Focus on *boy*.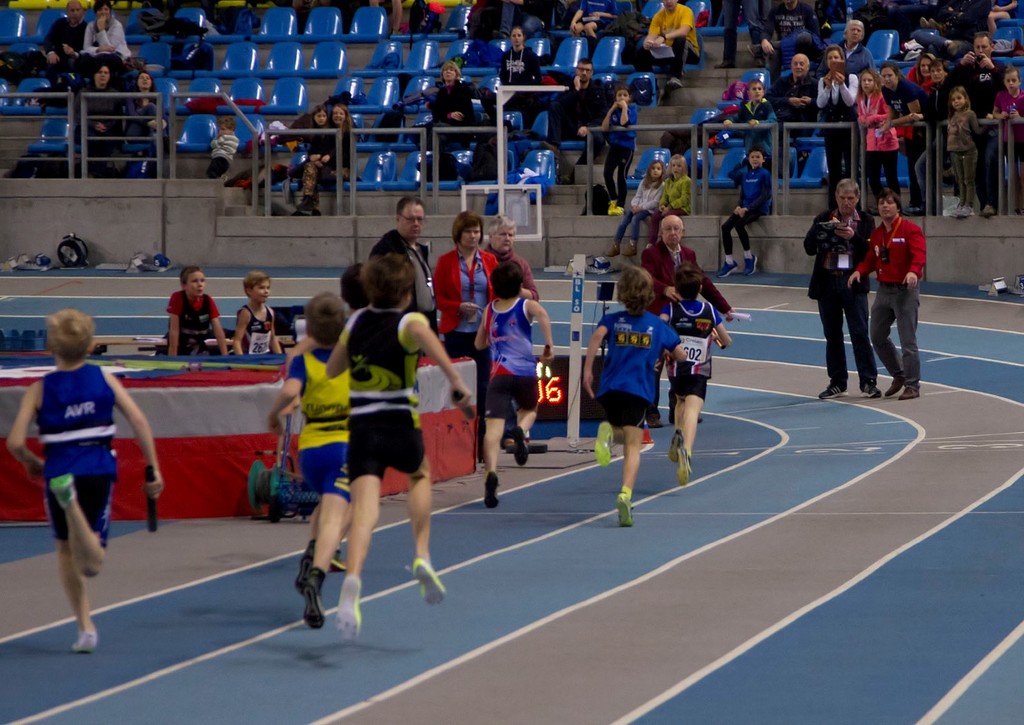
Focused at (263,288,357,627).
